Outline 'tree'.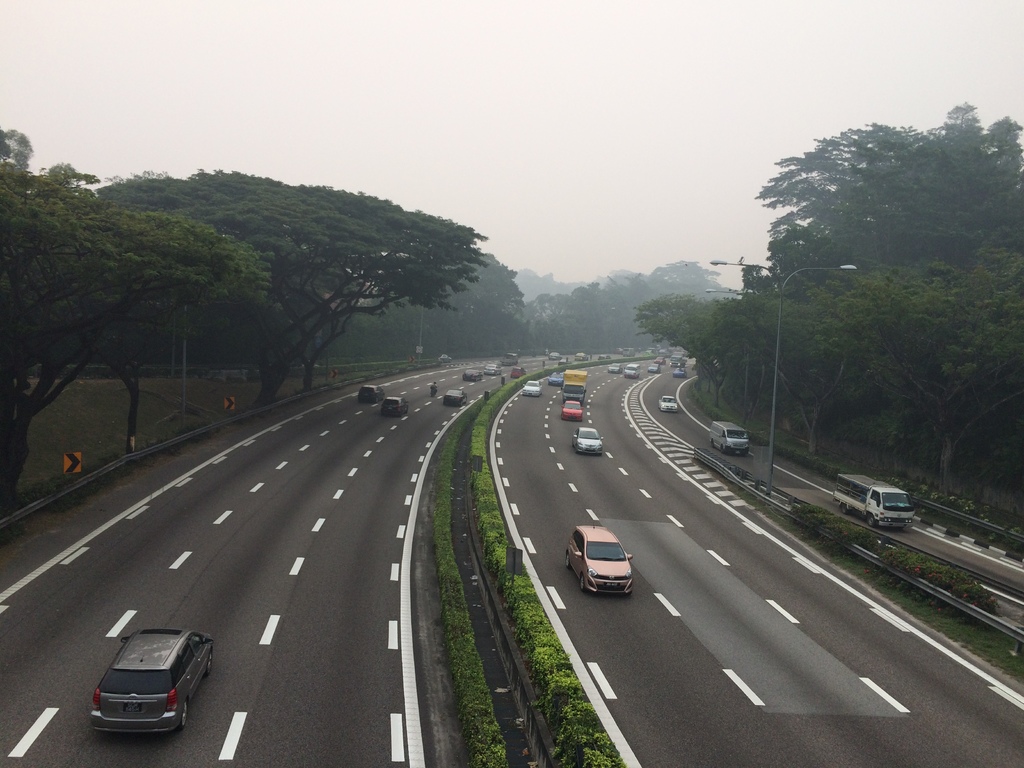
Outline: (70,287,214,455).
